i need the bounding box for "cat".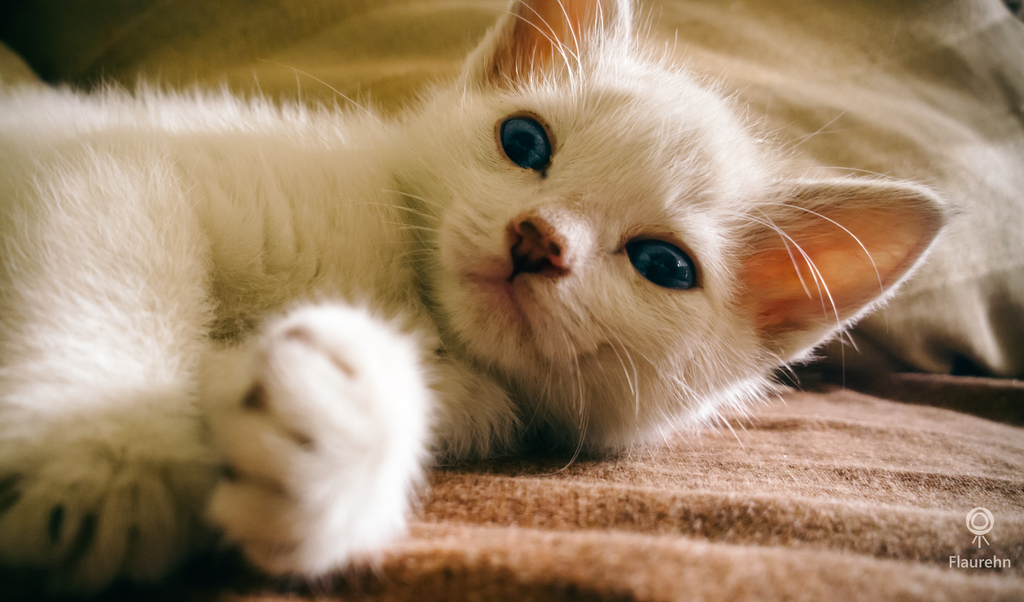
Here it is: l=0, t=0, r=959, b=594.
